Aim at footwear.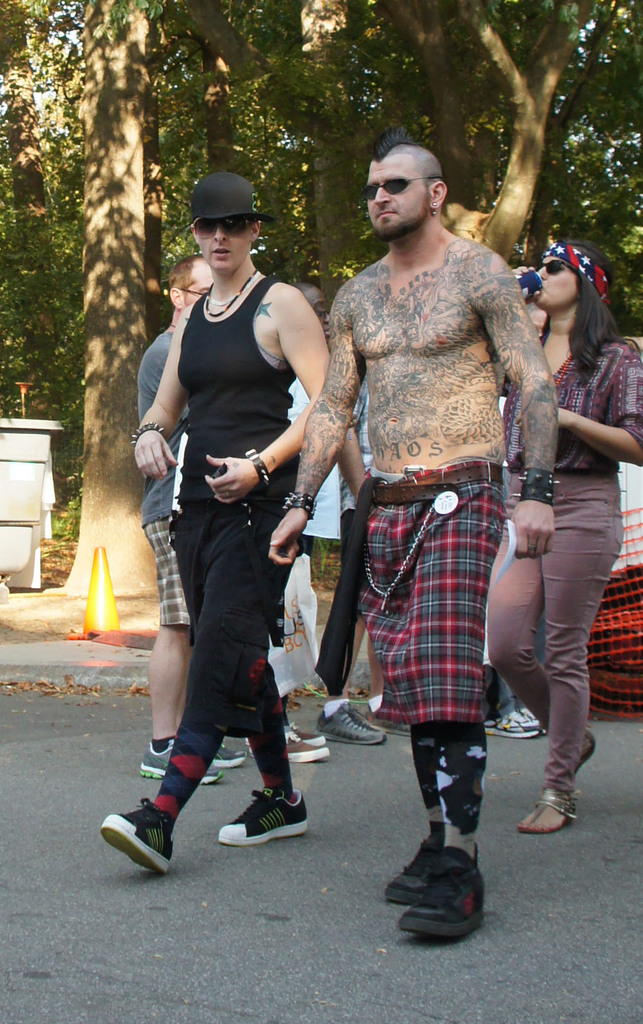
Aimed at box=[251, 722, 327, 760].
